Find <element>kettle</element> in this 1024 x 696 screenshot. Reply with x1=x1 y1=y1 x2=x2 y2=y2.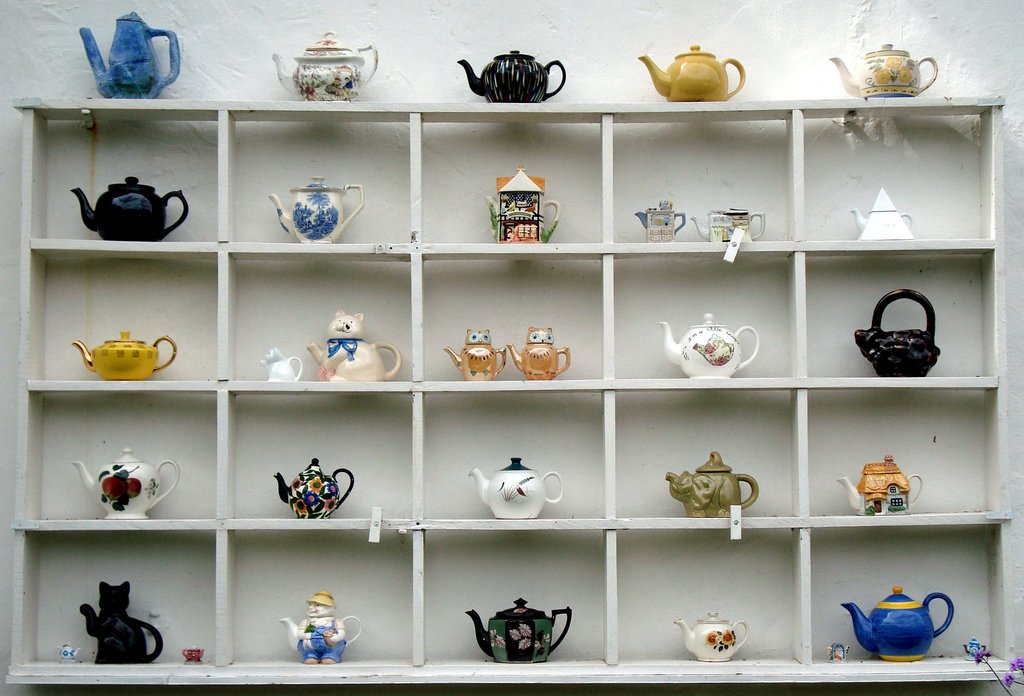
x1=691 y1=200 x2=768 y2=246.
